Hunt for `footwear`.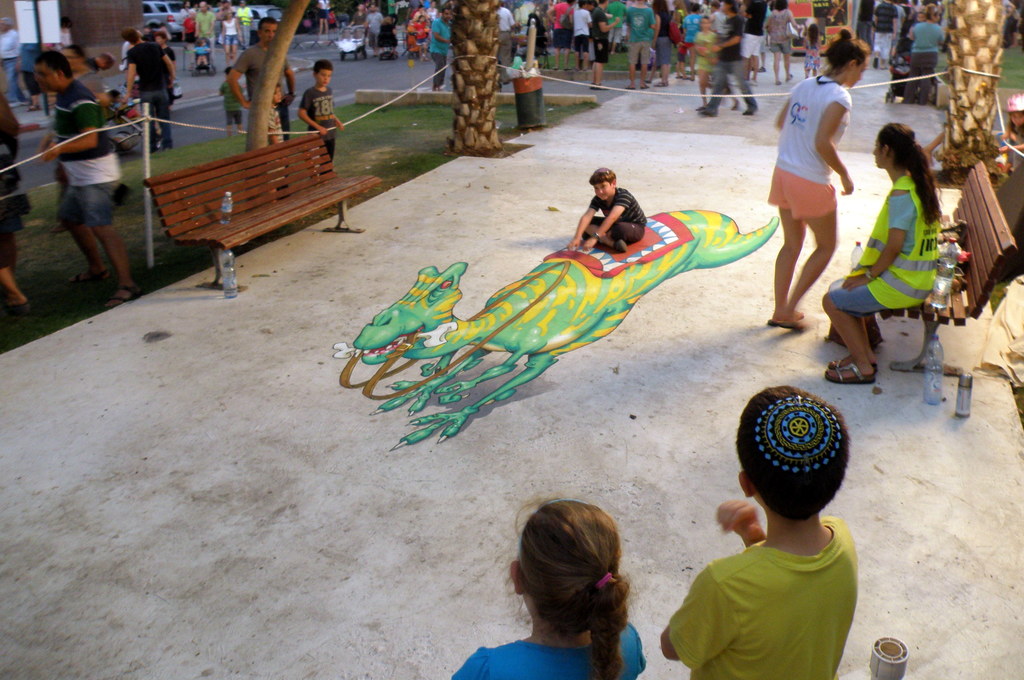
Hunted down at {"left": 740, "top": 92, "right": 763, "bottom": 118}.
